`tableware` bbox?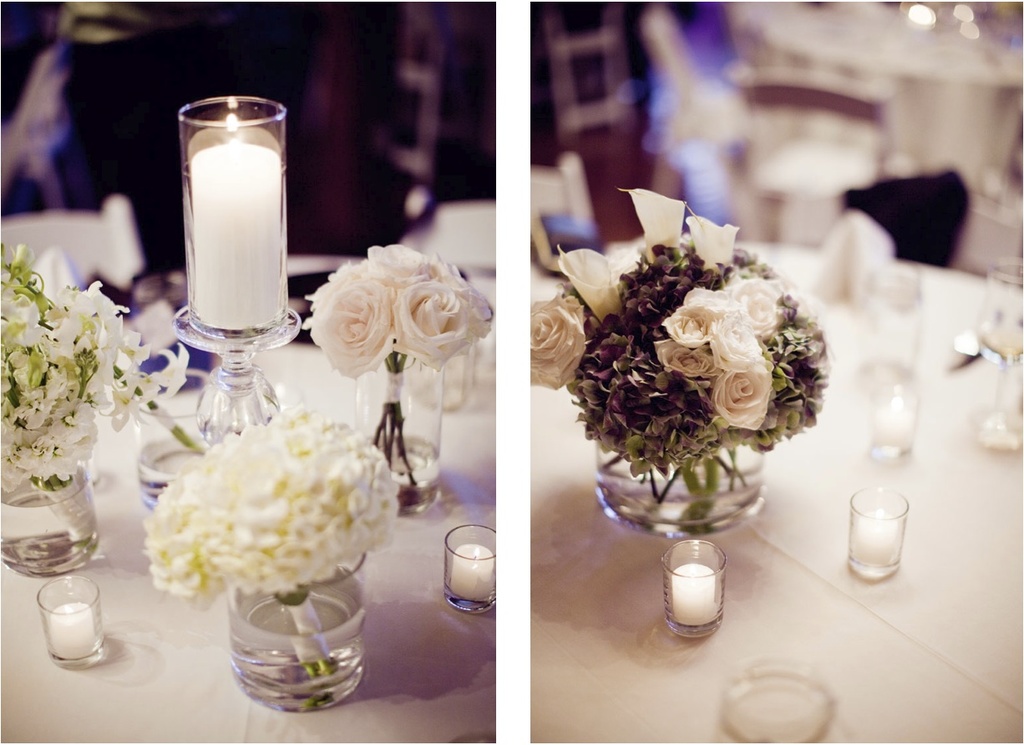
left=164, top=98, right=302, bottom=441
